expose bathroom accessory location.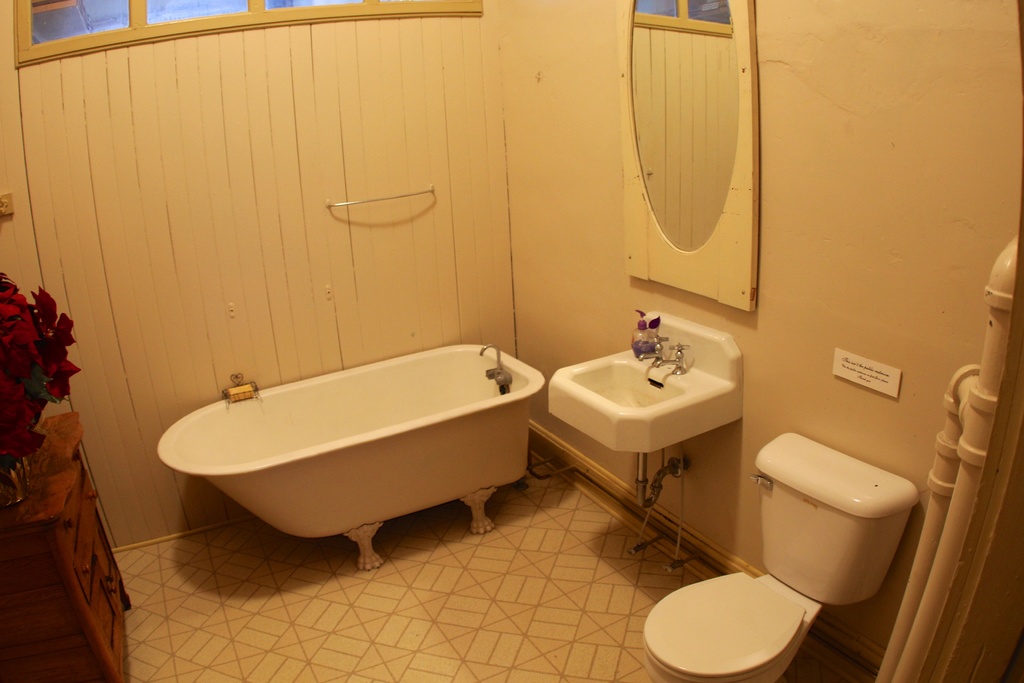
Exposed at 641:327:696:384.
